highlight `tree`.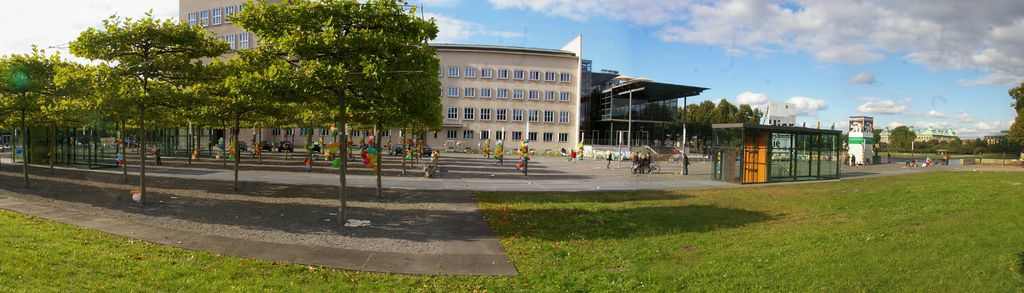
Highlighted region: l=222, t=0, r=444, b=233.
